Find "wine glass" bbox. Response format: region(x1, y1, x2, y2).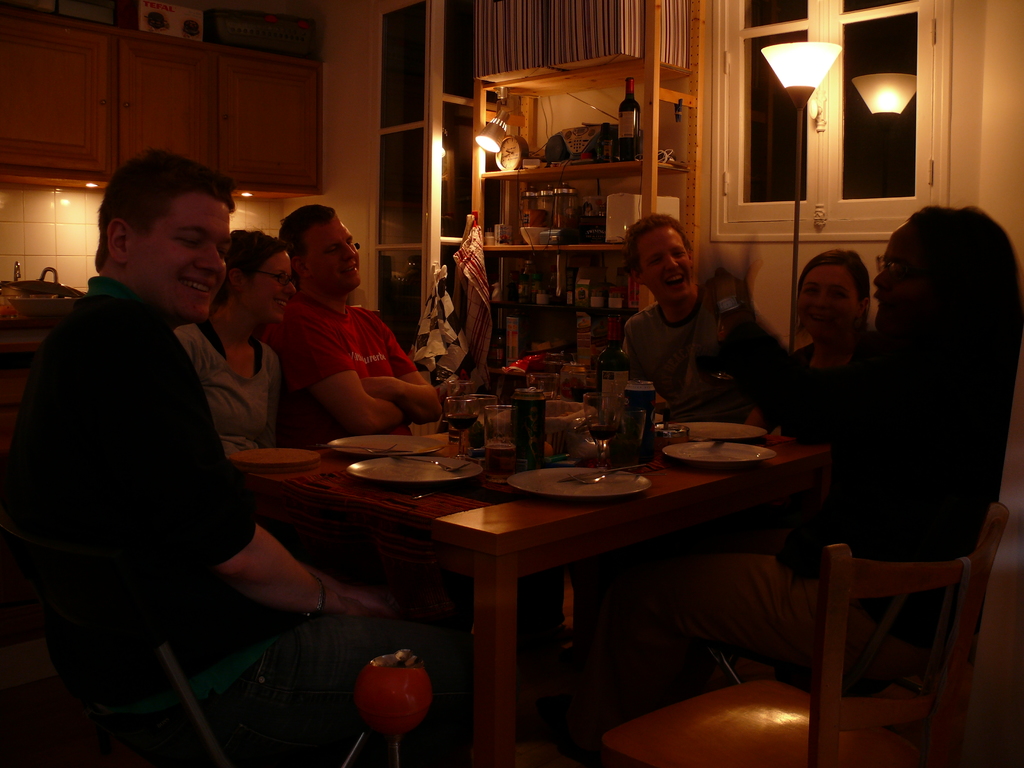
region(442, 396, 476, 454).
